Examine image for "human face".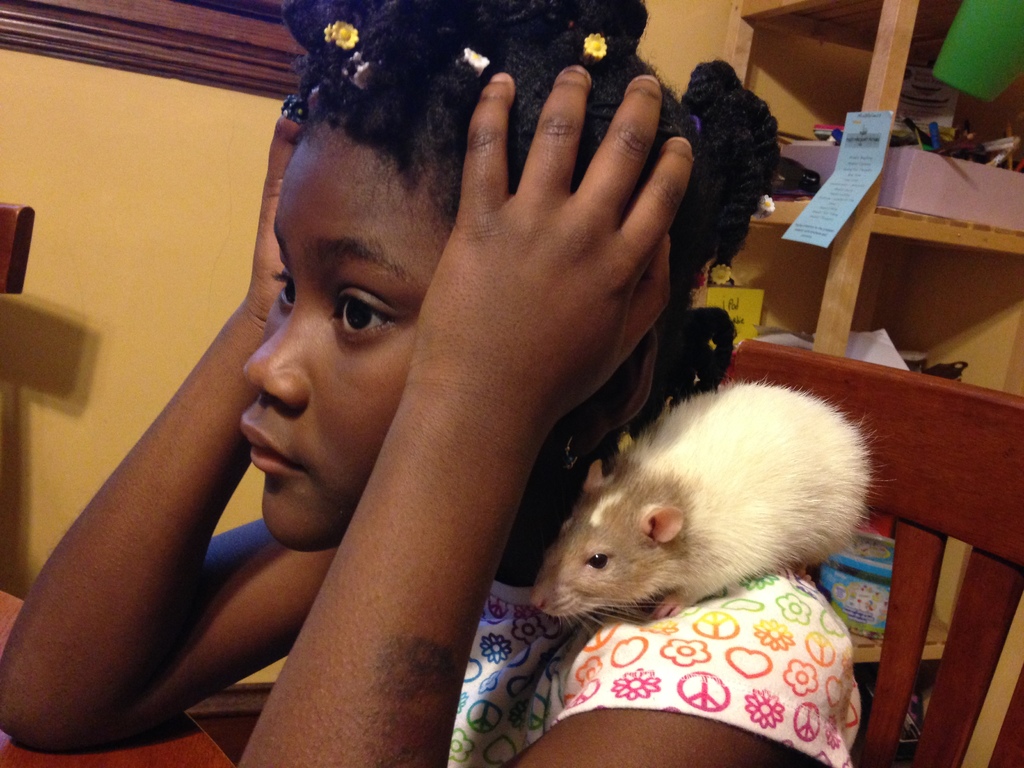
Examination result: (242, 120, 451, 550).
